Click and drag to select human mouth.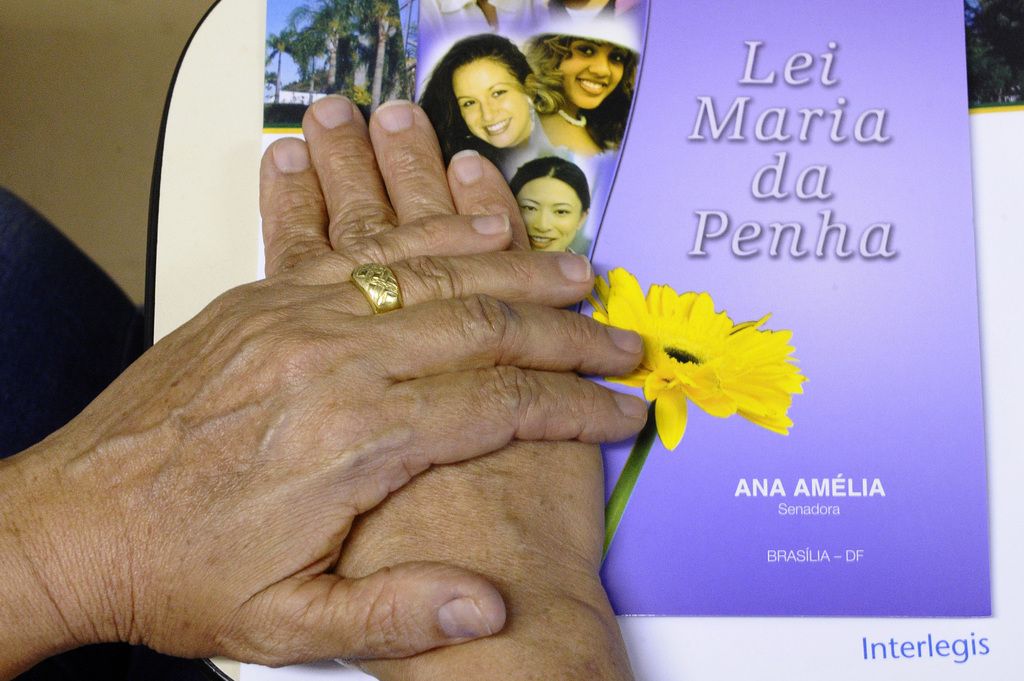
Selection: [530, 236, 555, 248].
